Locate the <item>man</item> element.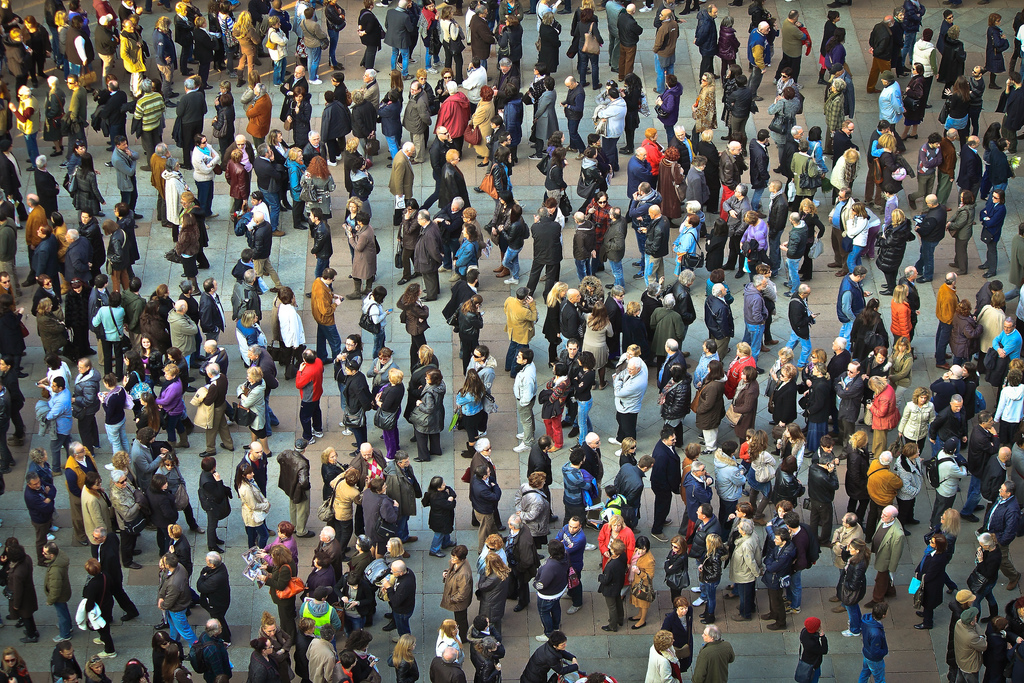
Element bbox: <bbox>328, 71, 350, 151</bbox>.
